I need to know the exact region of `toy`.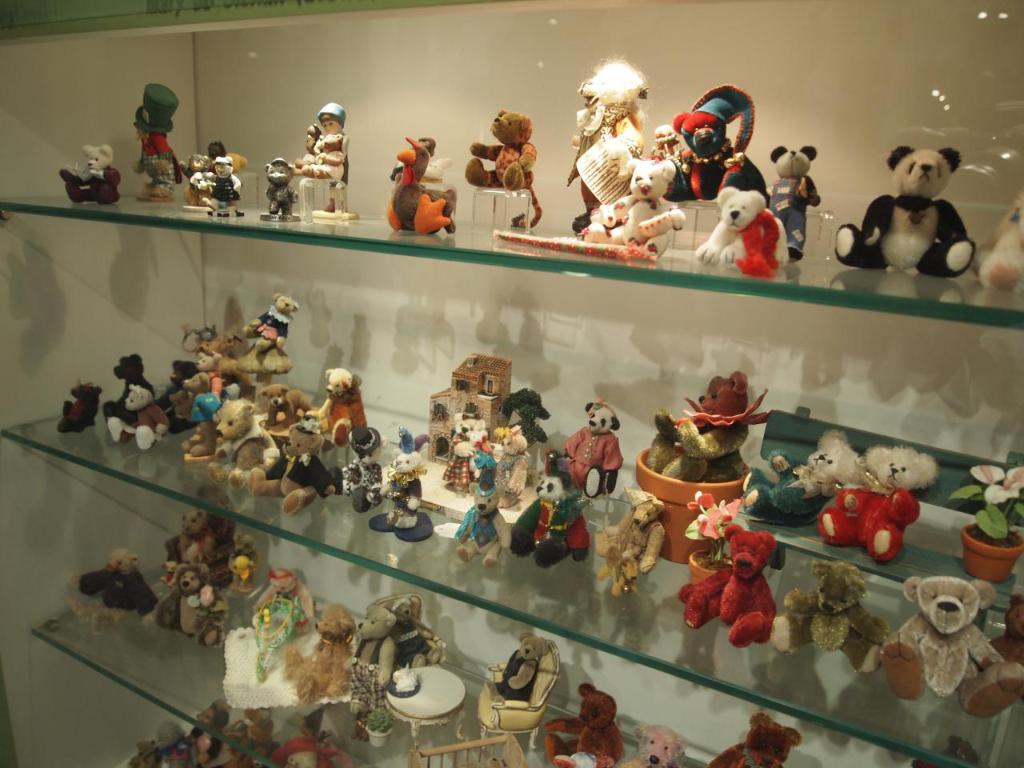
Region: <bbox>67, 545, 155, 637</bbox>.
